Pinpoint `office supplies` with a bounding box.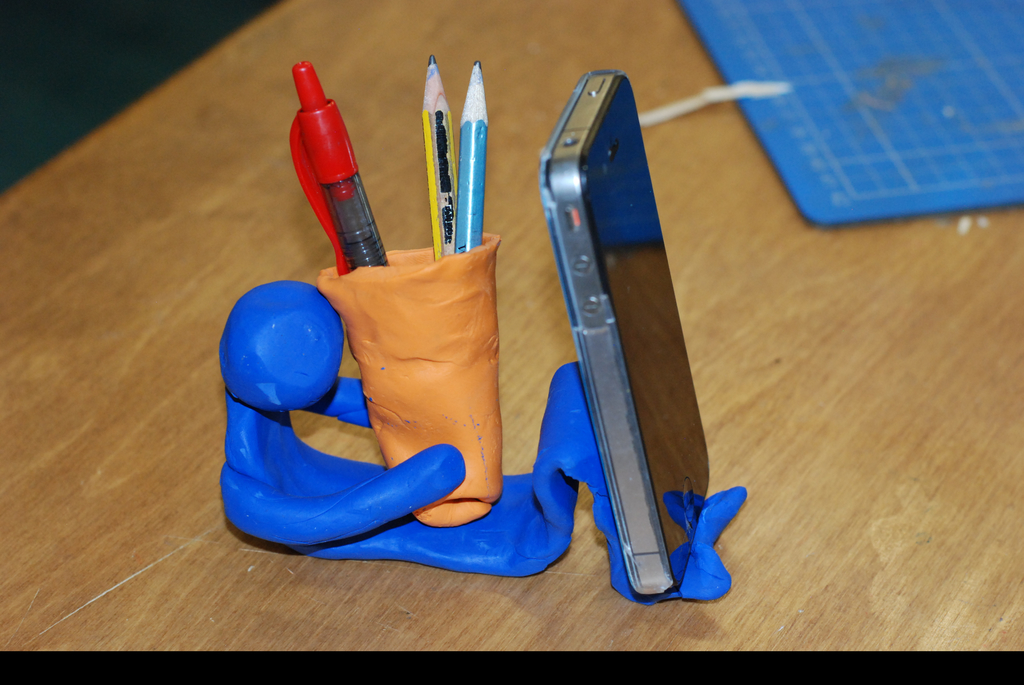
288, 59, 387, 274.
